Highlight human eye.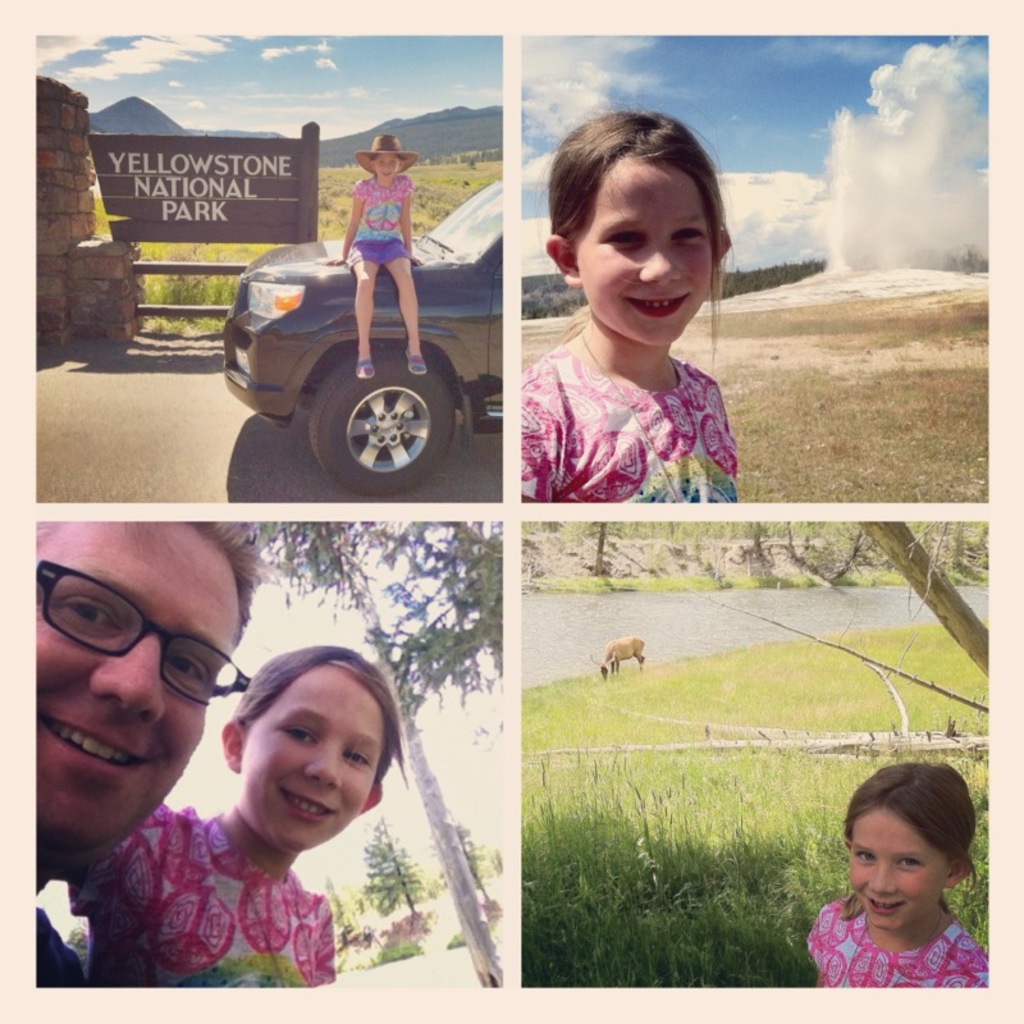
Highlighted region: (x1=602, y1=227, x2=644, y2=246).
